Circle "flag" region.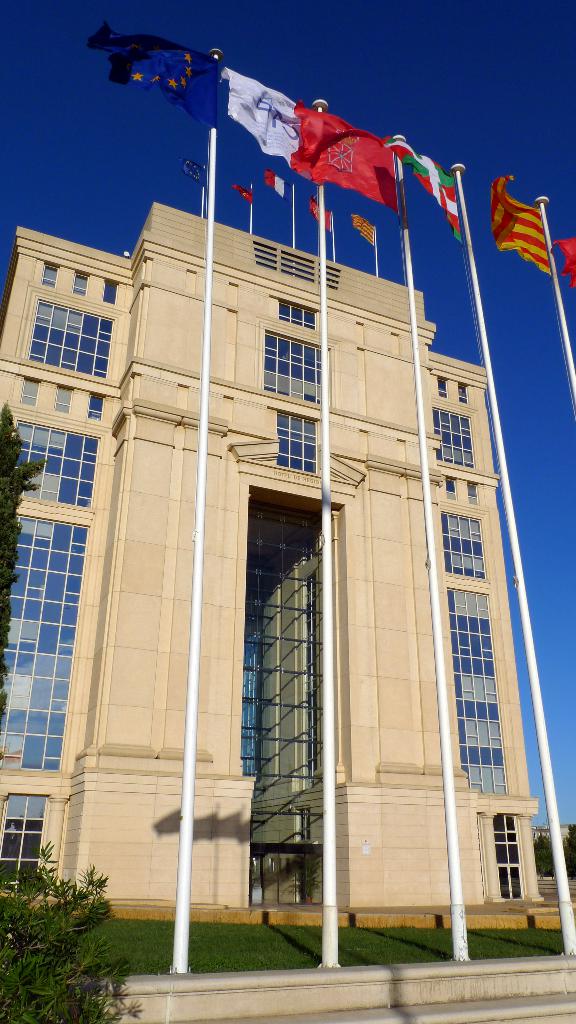
Region: [left=236, top=183, right=252, bottom=206].
